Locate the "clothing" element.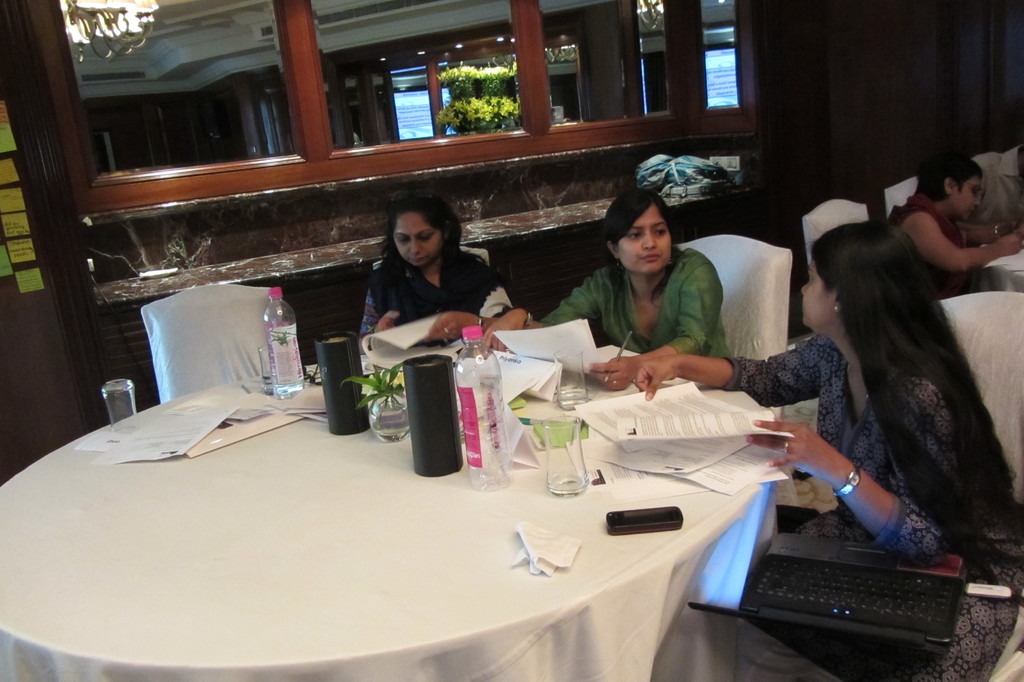
Element bbox: <bbox>537, 247, 736, 353</bbox>.
